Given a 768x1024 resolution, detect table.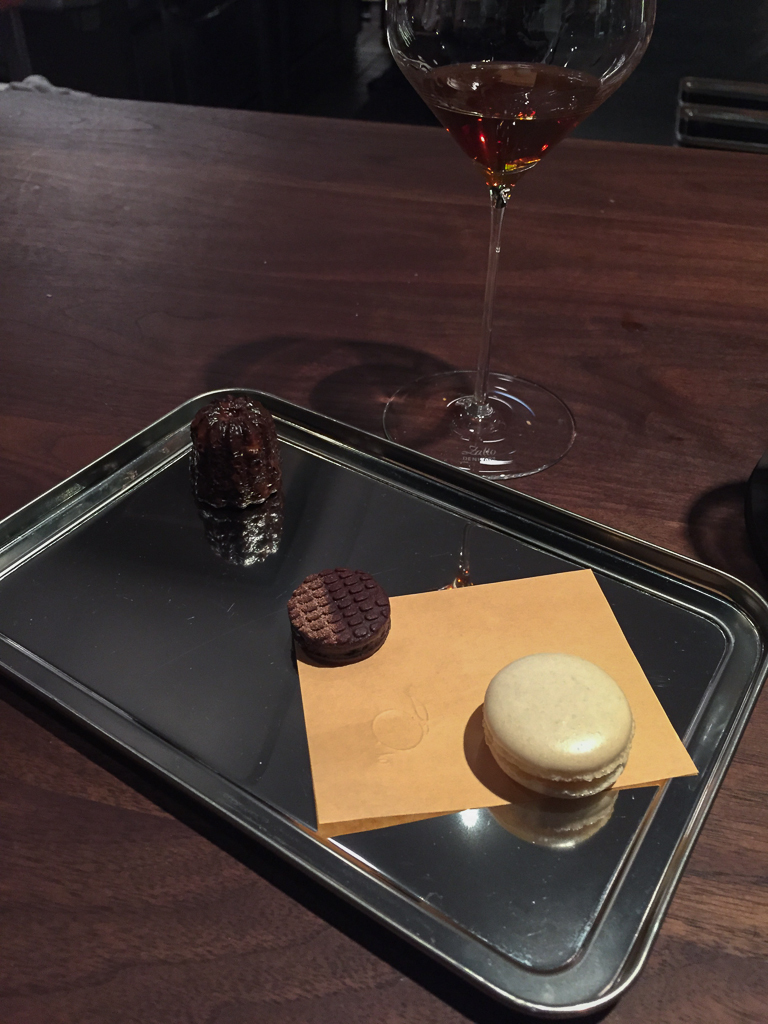
bbox=(0, 221, 767, 1023).
